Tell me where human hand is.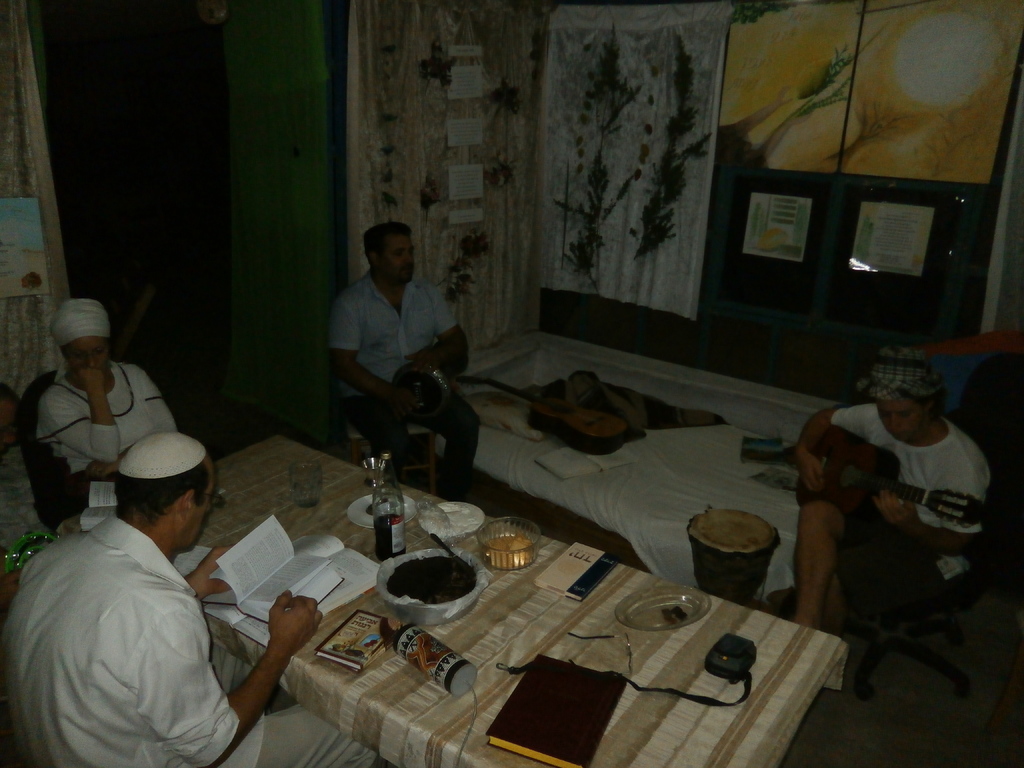
human hand is at x1=405, y1=349, x2=442, y2=378.
